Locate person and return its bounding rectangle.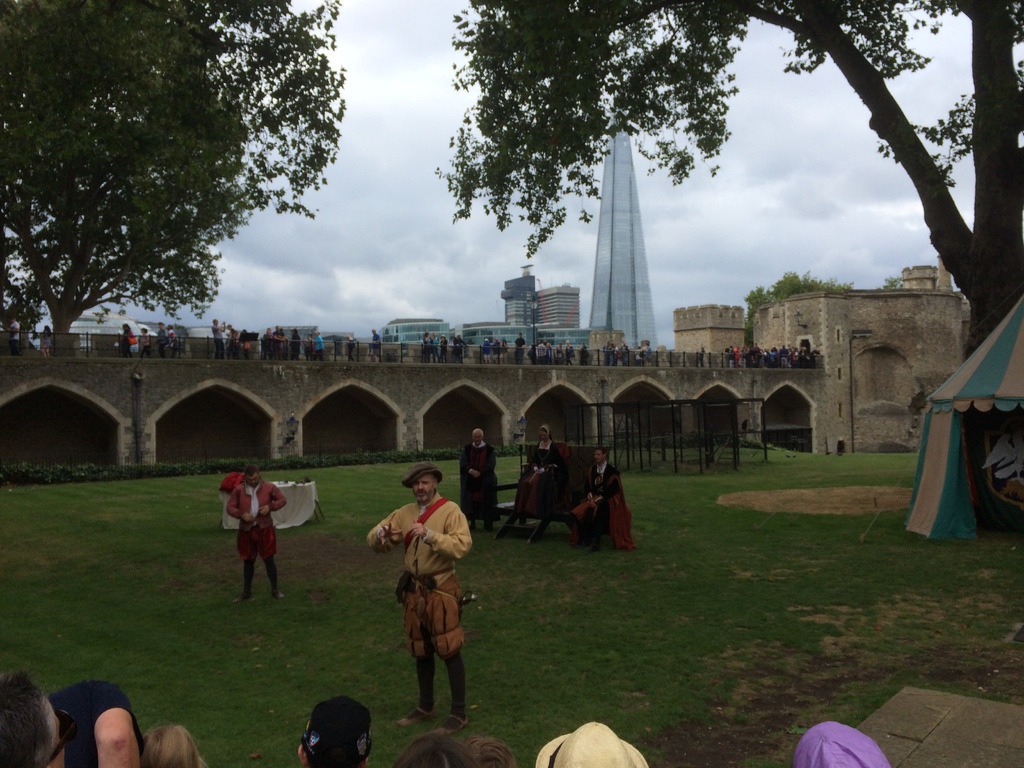
box(348, 333, 357, 362).
